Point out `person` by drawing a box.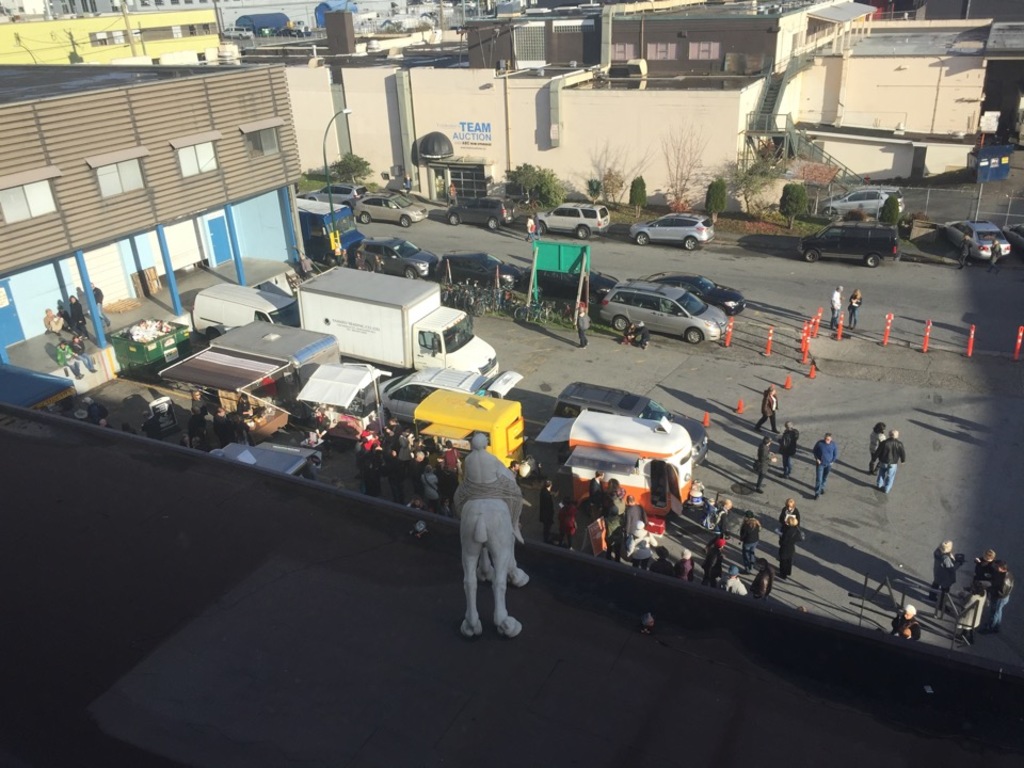
[left=43, top=307, right=63, bottom=336].
